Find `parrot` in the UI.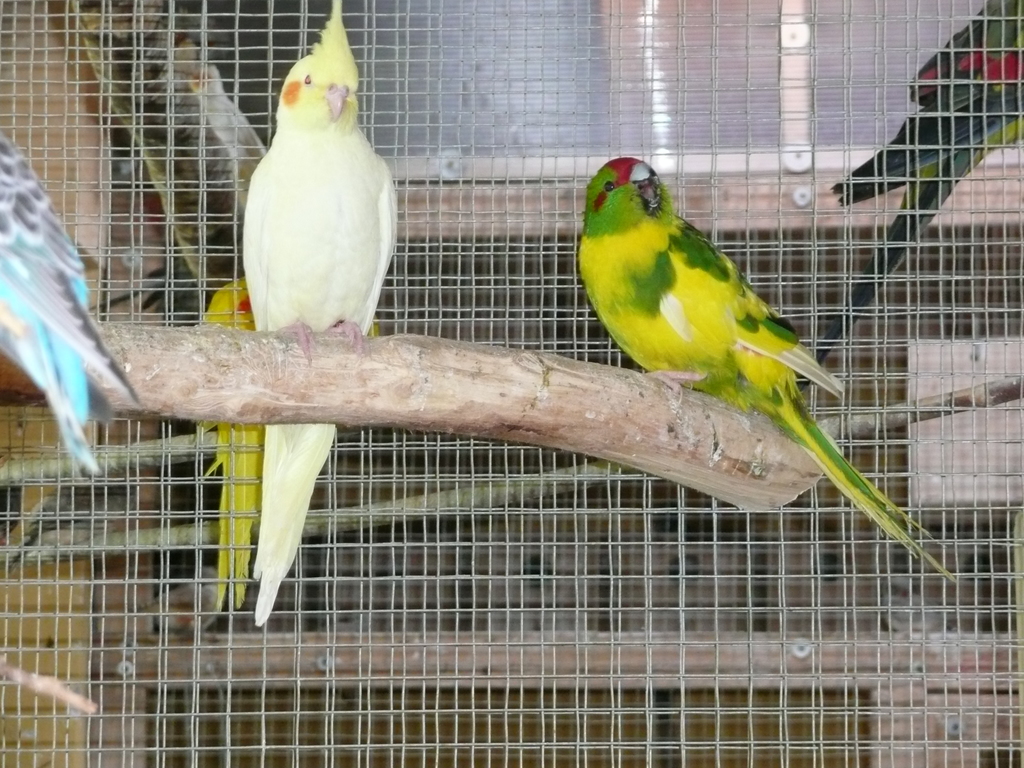
UI element at [579, 154, 962, 582].
